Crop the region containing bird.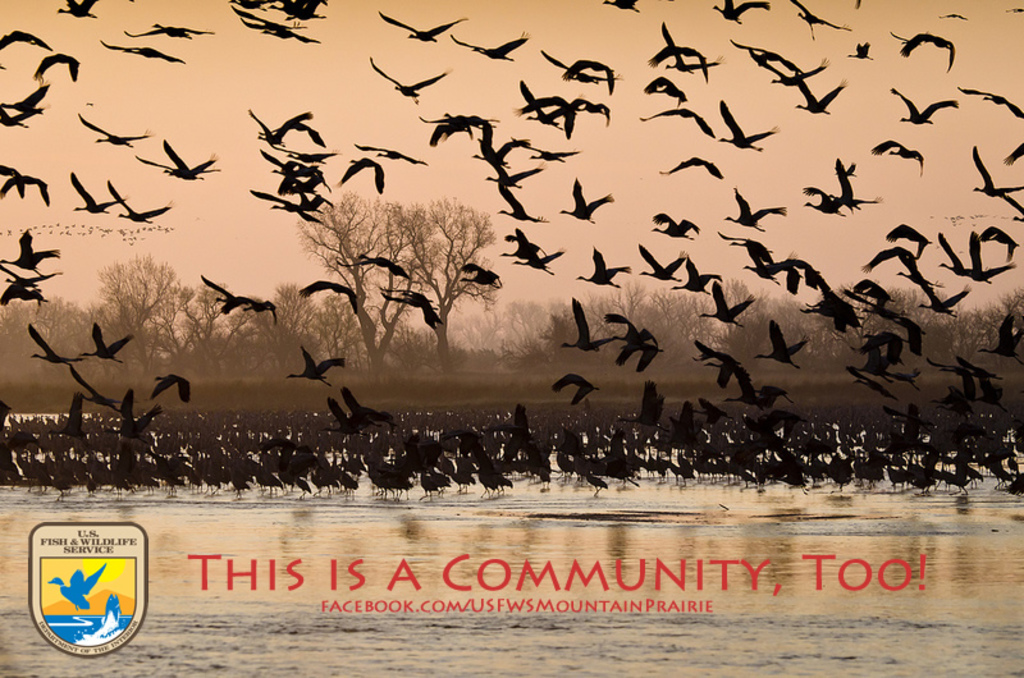
Crop region: {"x1": 338, "y1": 382, "x2": 403, "y2": 432}.
